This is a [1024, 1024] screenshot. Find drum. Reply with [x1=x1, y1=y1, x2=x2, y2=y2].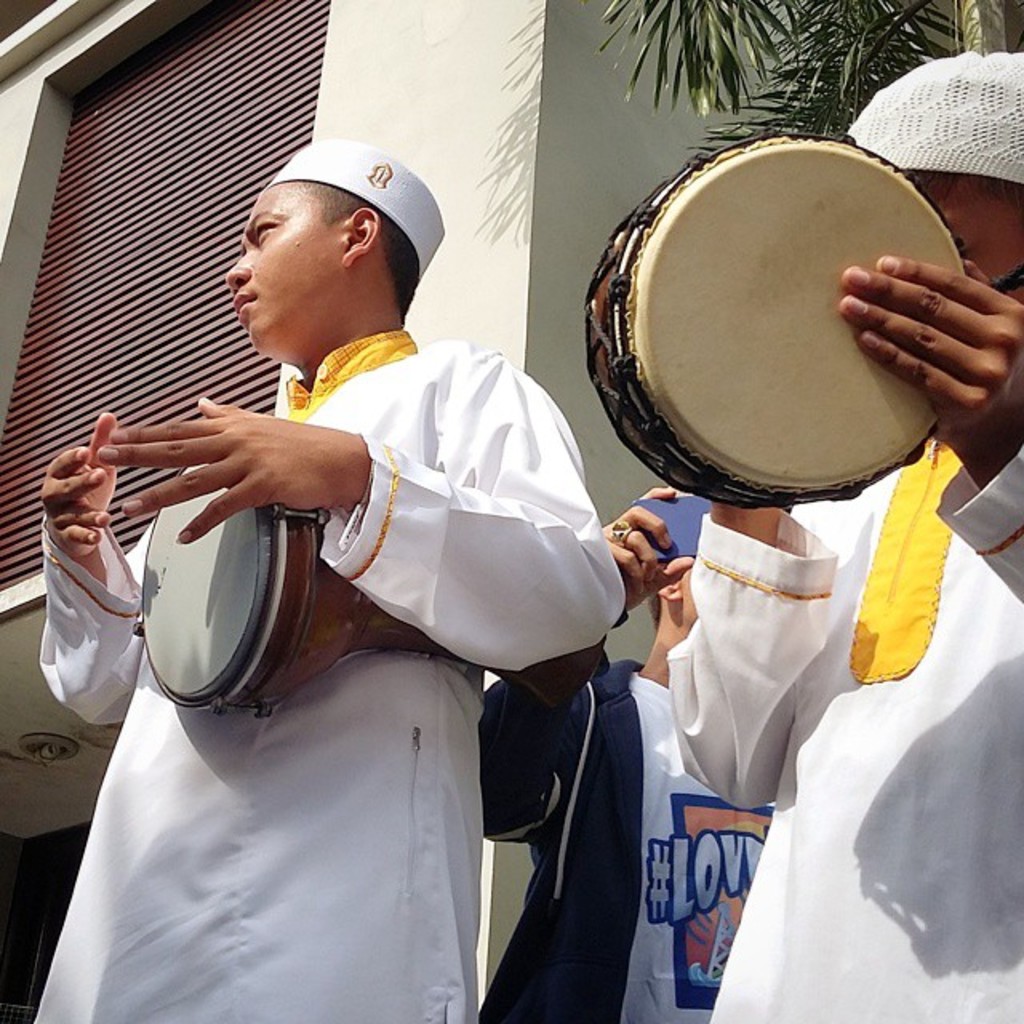
[x1=139, y1=470, x2=608, y2=714].
